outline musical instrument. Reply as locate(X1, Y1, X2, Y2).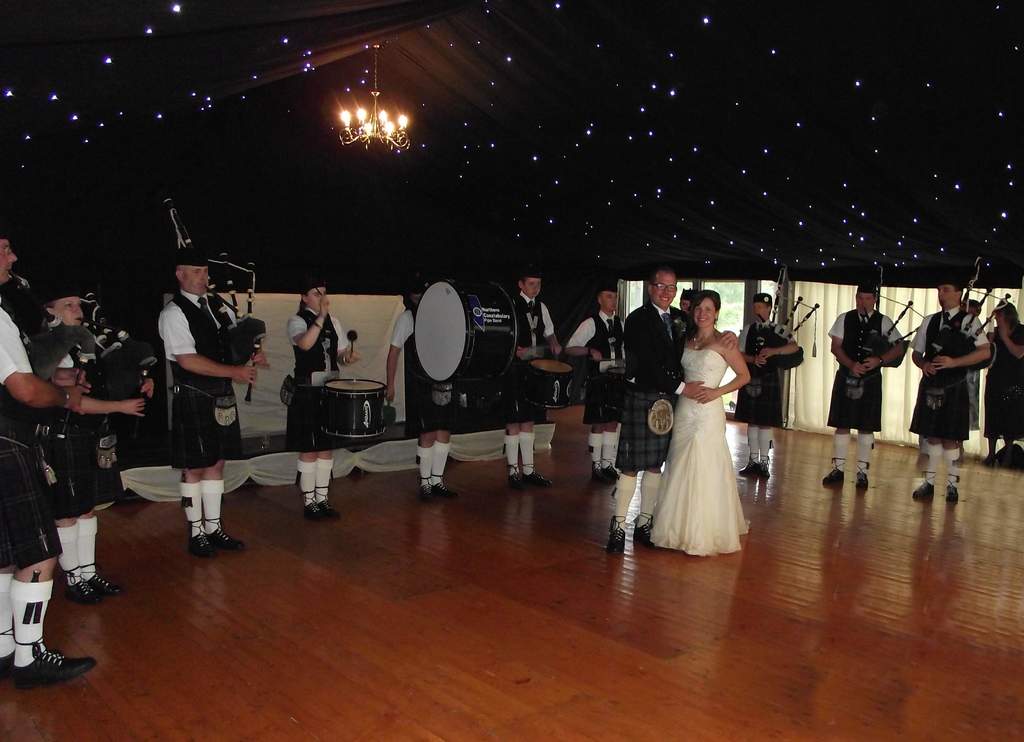
locate(851, 263, 932, 413).
